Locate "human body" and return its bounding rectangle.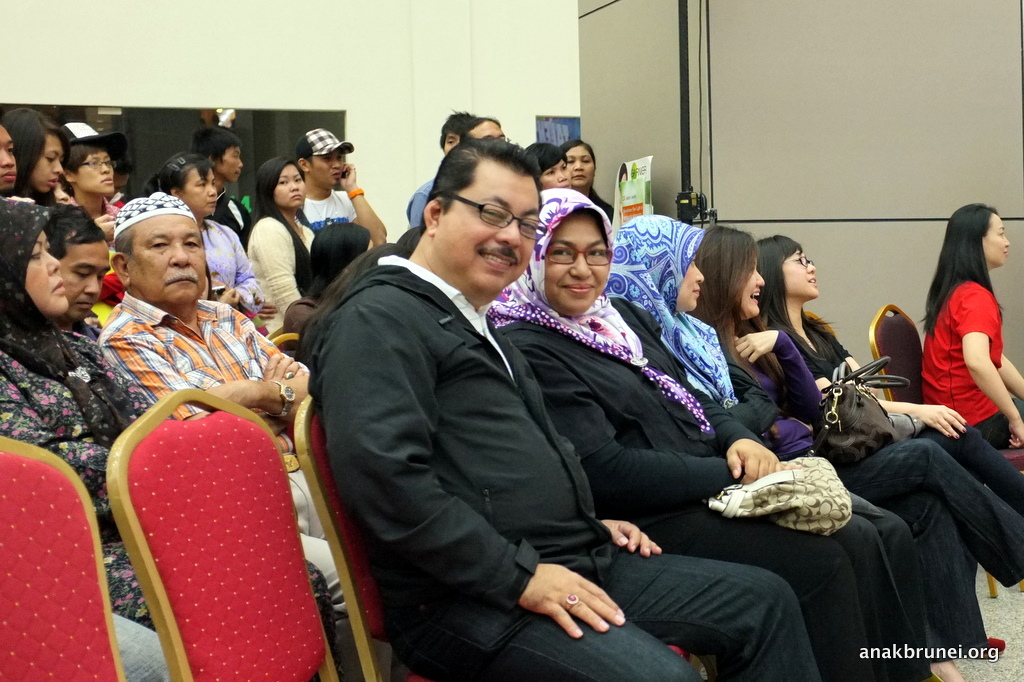
(left=691, top=219, right=1018, bottom=656).
